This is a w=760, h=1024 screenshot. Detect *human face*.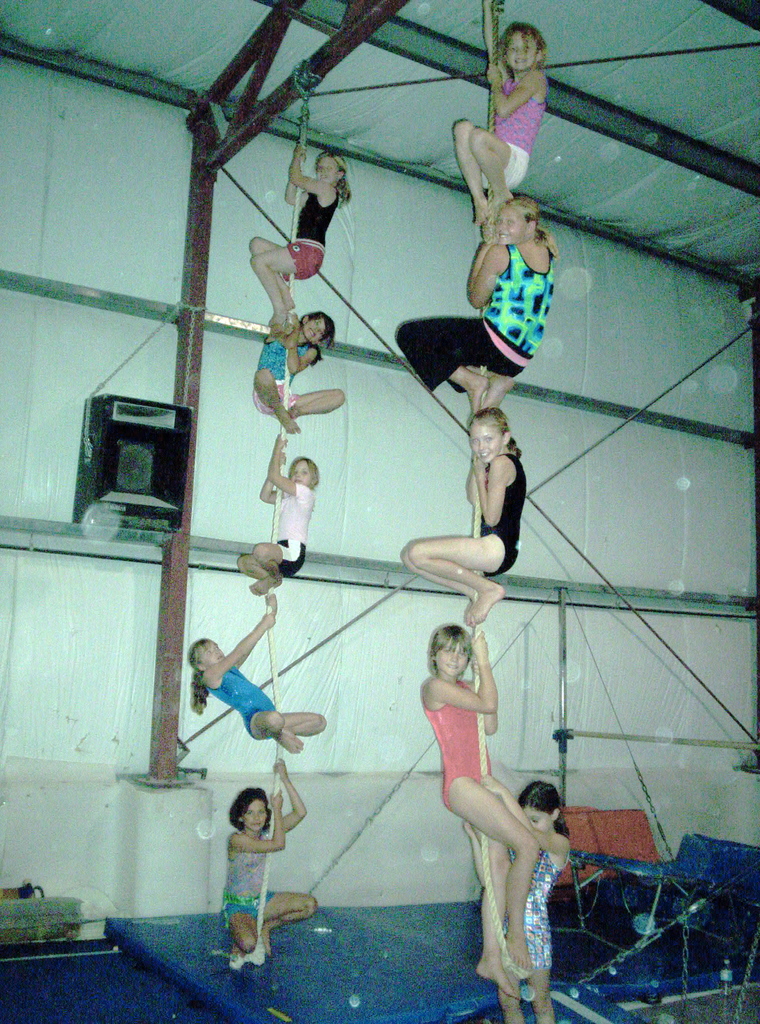
(299, 317, 327, 340).
